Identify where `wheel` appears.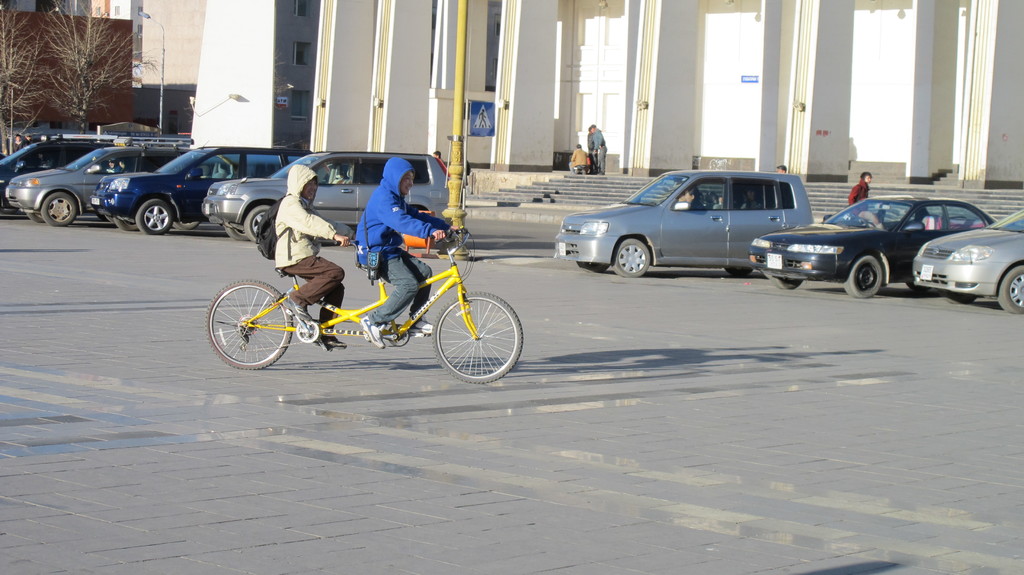
Appears at <box>614,238,649,278</box>.
